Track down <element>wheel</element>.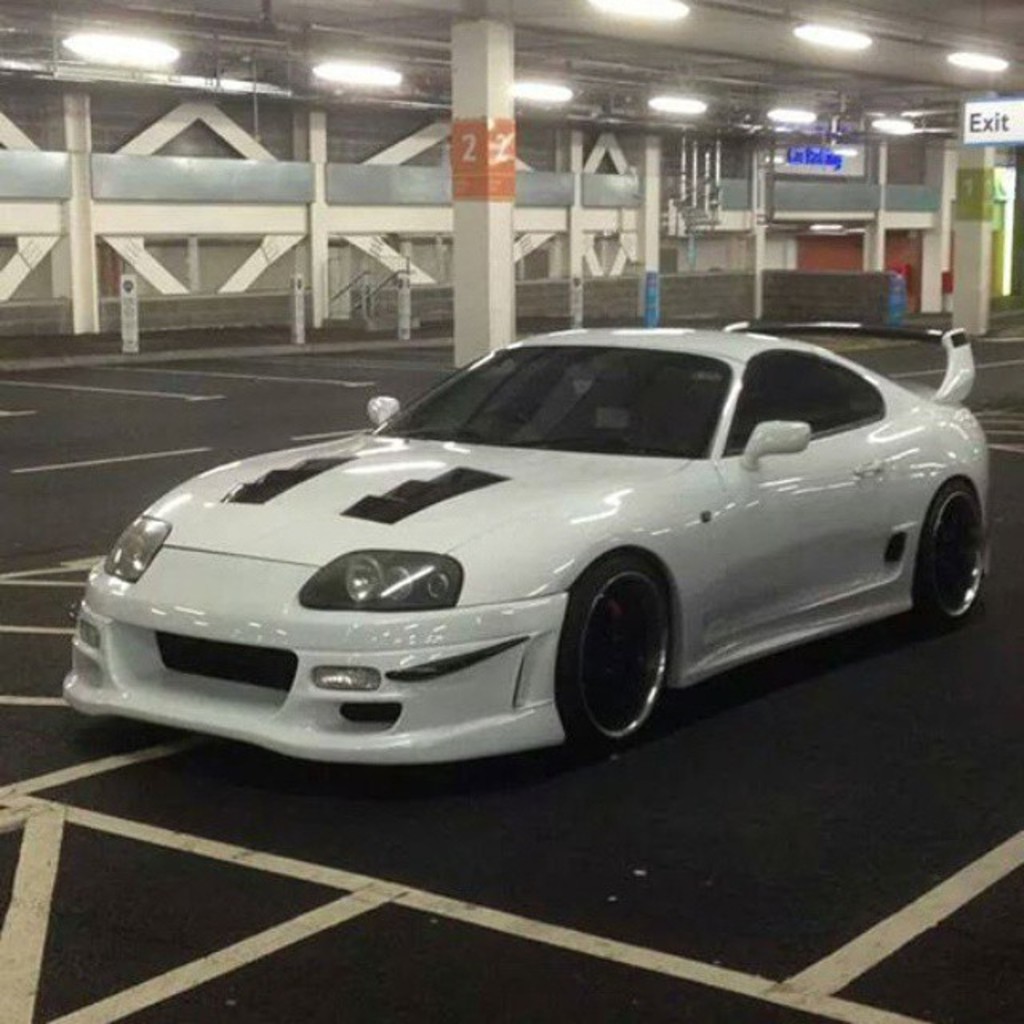
Tracked to Rect(922, 477, 984, 626).
